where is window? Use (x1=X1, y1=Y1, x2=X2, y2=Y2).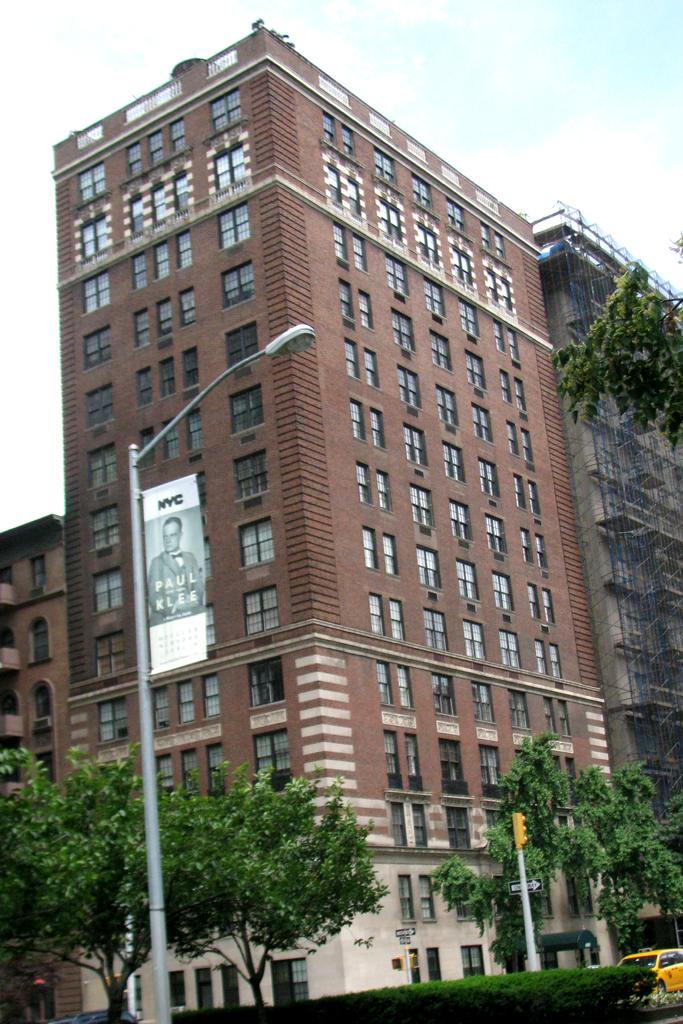
(x1=172, y1=169, x2=188, y2=214).
